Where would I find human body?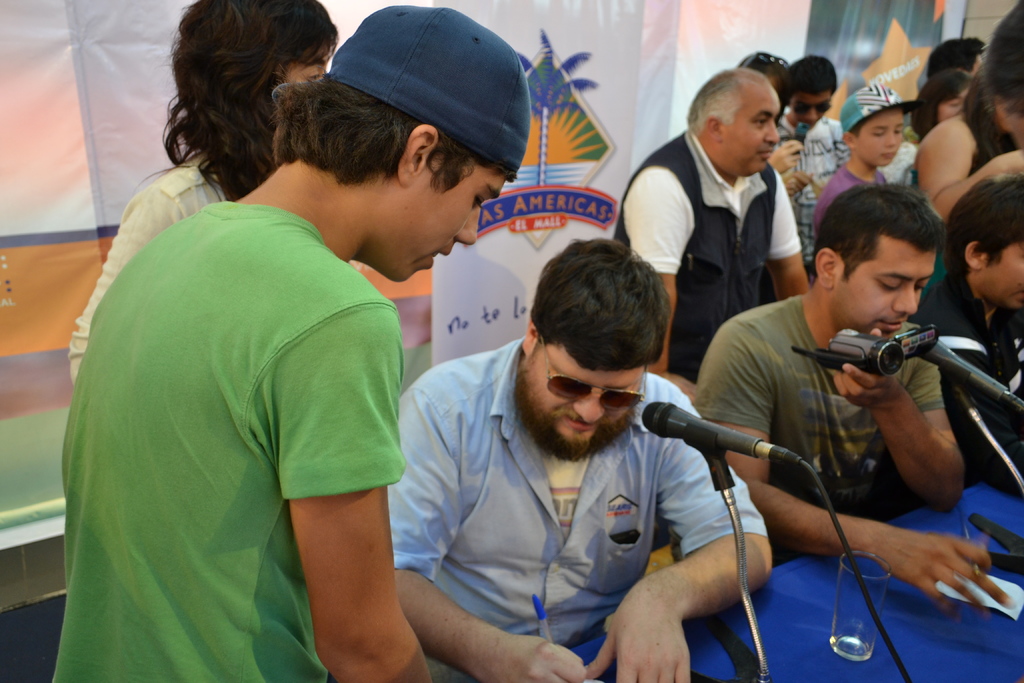
At 762:54:855:250.
